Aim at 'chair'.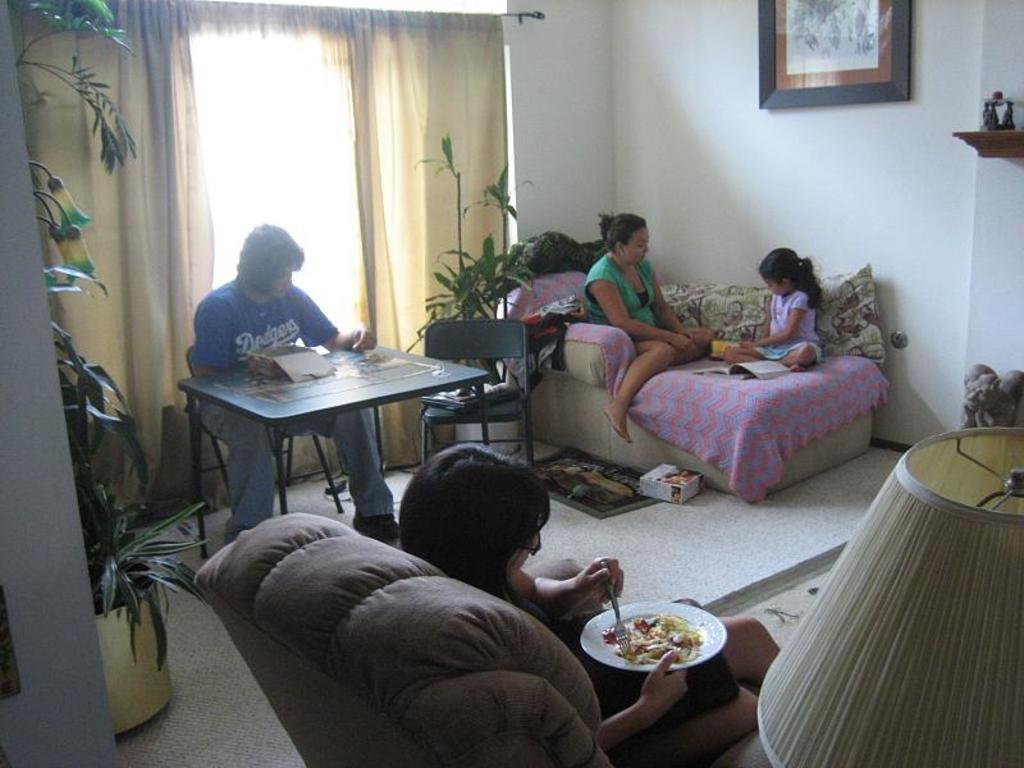
Aimed at left=186, top=344, right=342, bottom=515.
